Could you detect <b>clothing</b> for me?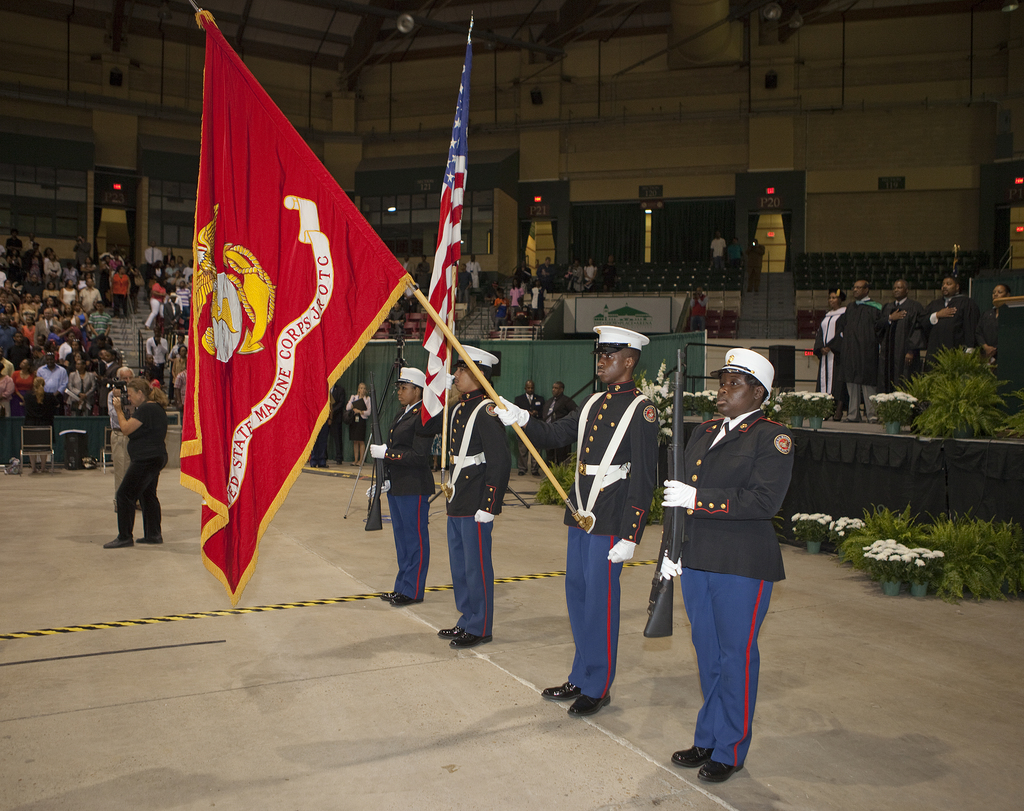
Detection result: x1=723, y1=240, x2=739, y2=264.
